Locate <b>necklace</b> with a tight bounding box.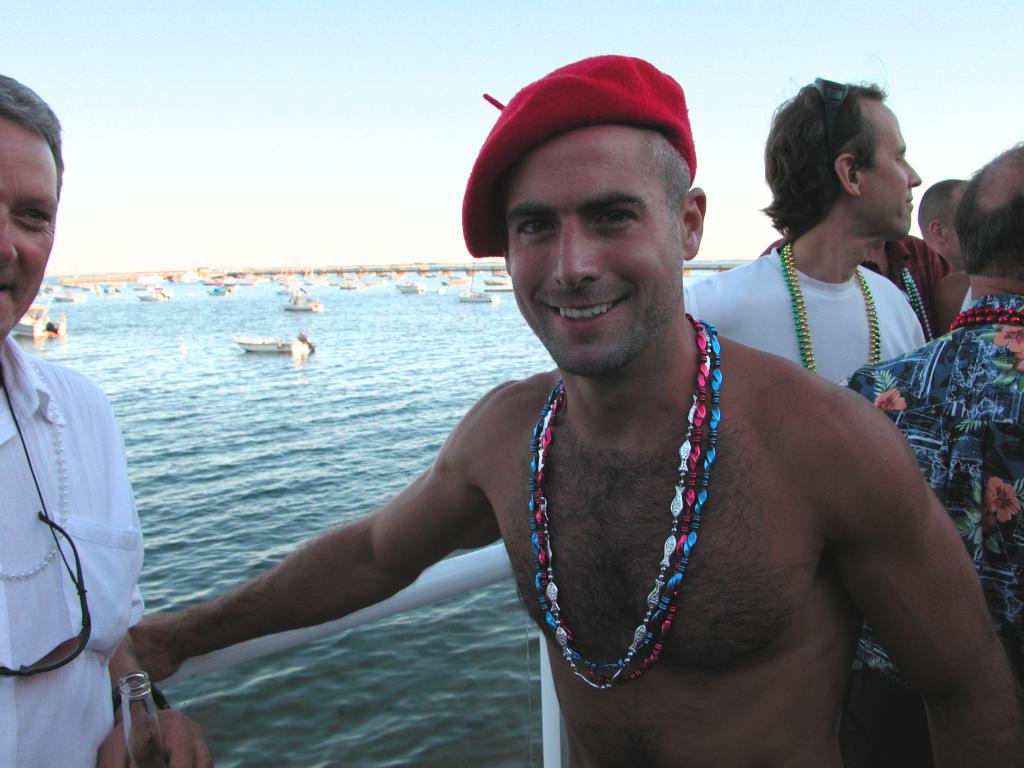
region(903, 266, 931, 340).
